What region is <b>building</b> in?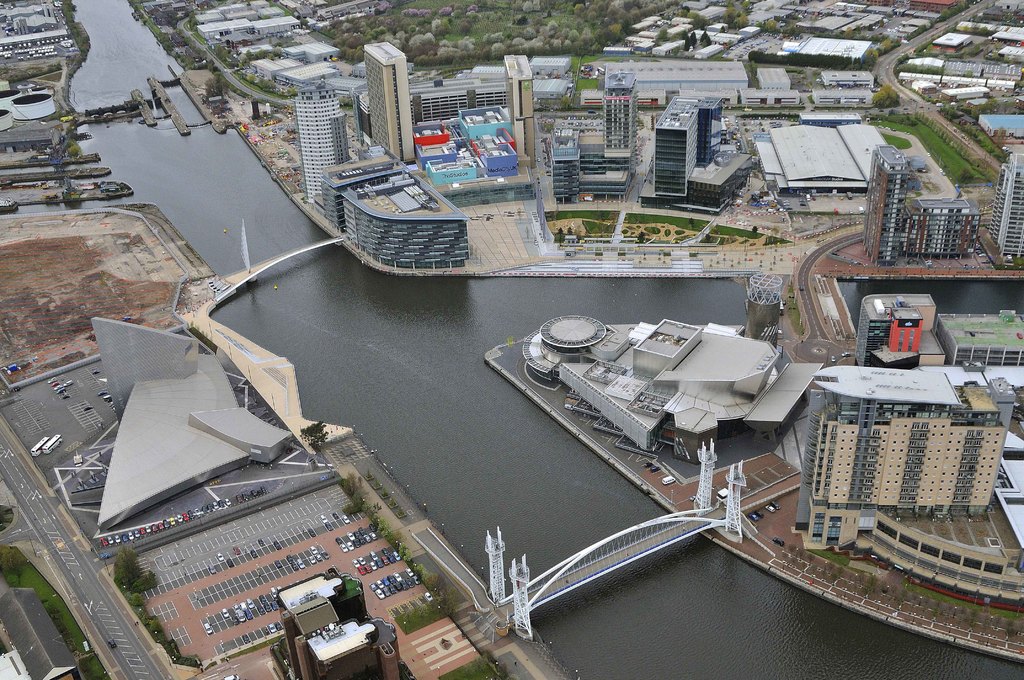
{"x1": 858, "y1": 292, "x2": 936, "y2": 359}.
